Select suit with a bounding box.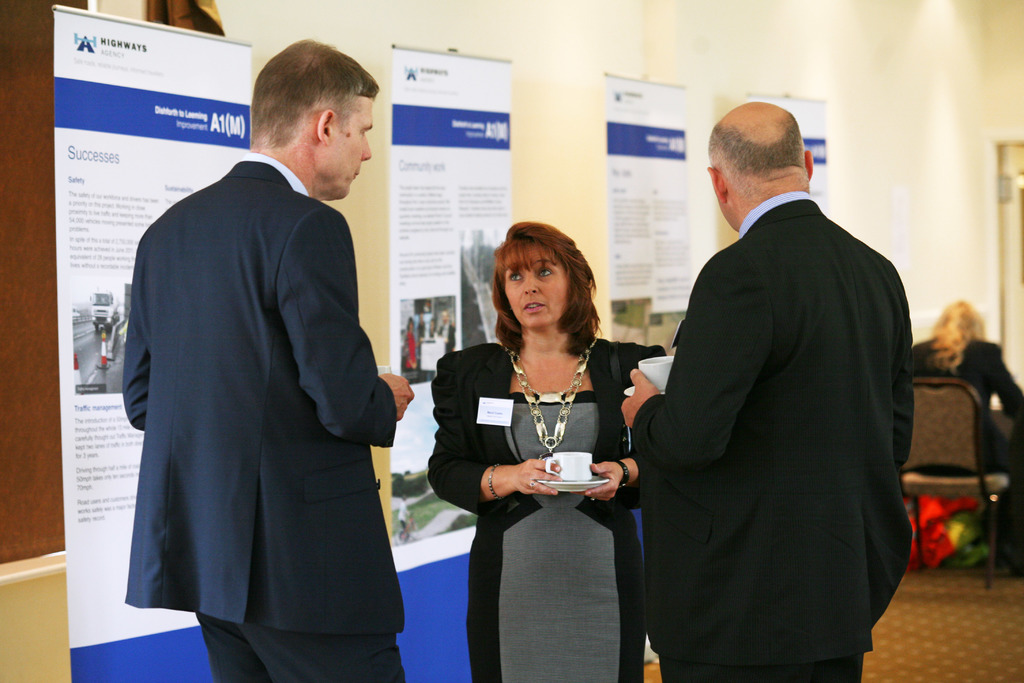
[x1=621, y1=83, x2=924, y2=671].
